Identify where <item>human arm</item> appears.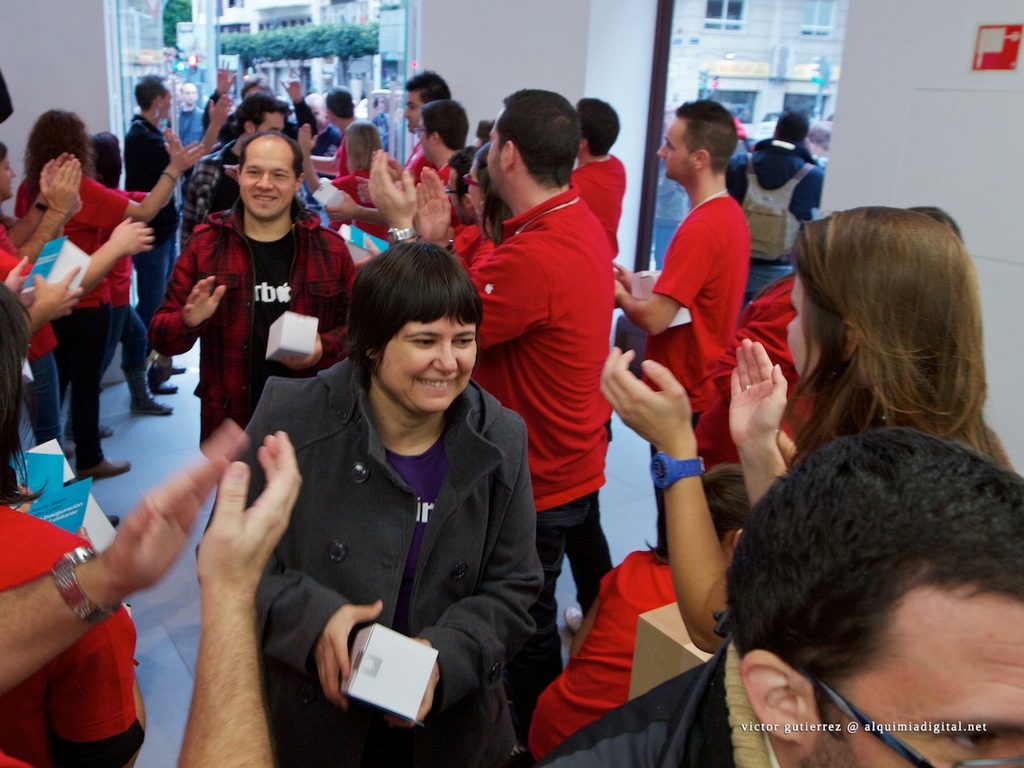
Appears at 412, 154, 468, 253.
